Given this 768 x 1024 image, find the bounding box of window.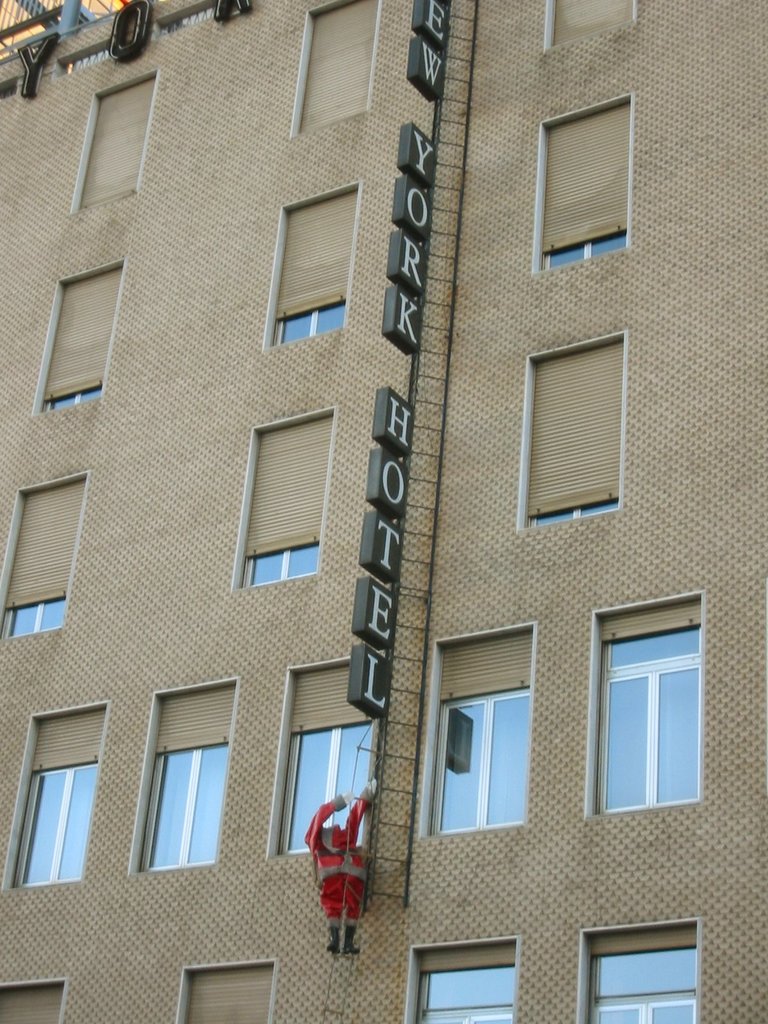
<bbox>268, 177, 355, 340</bbox>.
